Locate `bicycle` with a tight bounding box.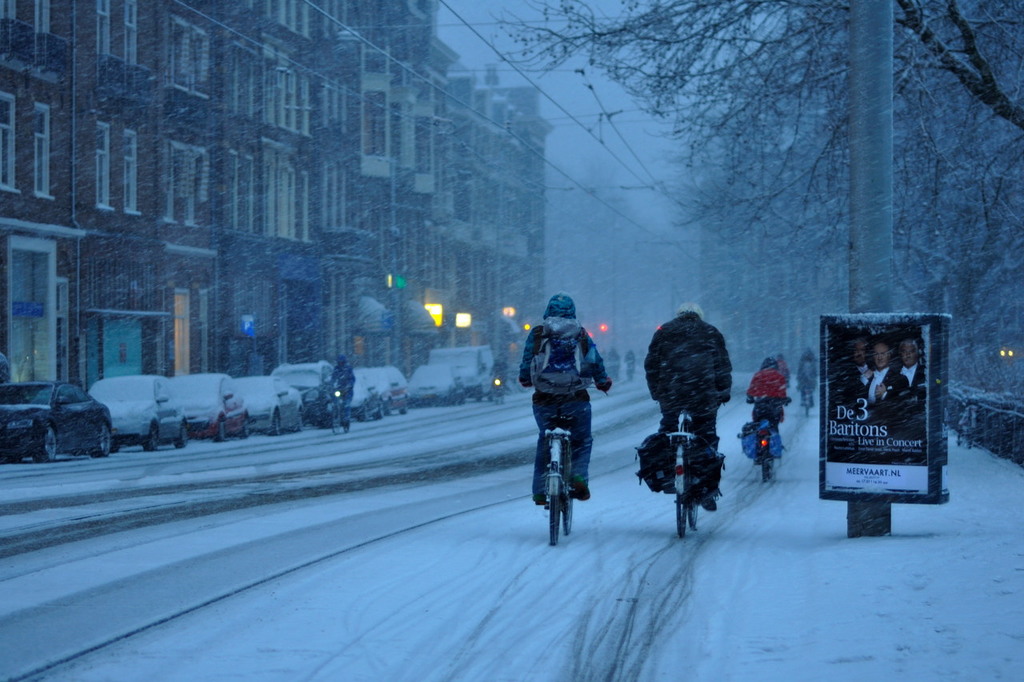
[659,415,702,559].
